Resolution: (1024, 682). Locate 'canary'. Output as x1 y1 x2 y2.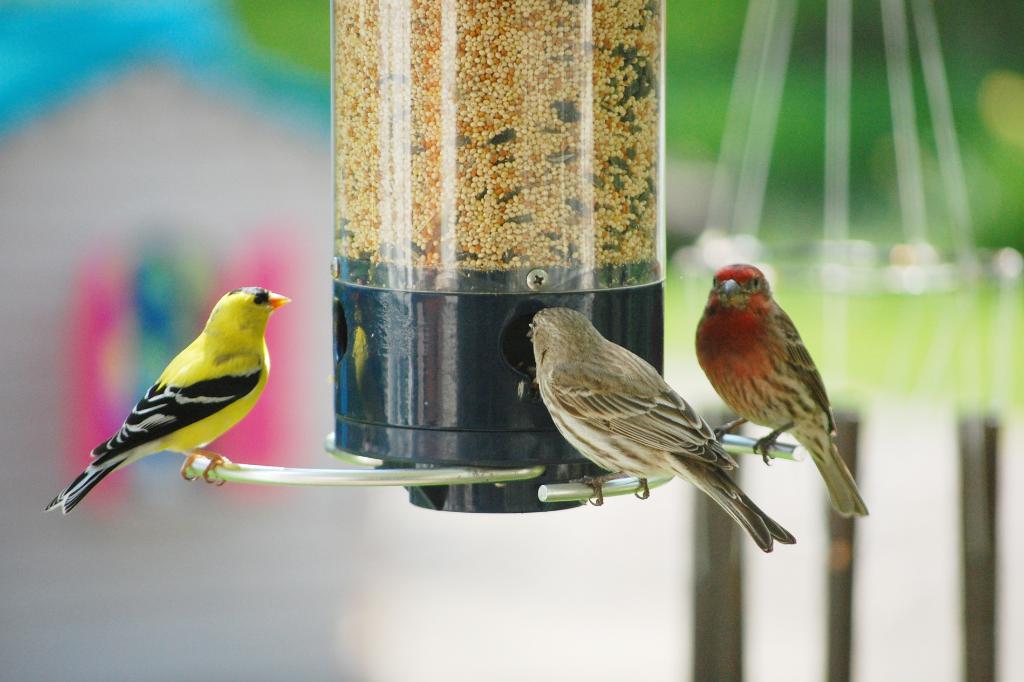
691 261 870 517.
